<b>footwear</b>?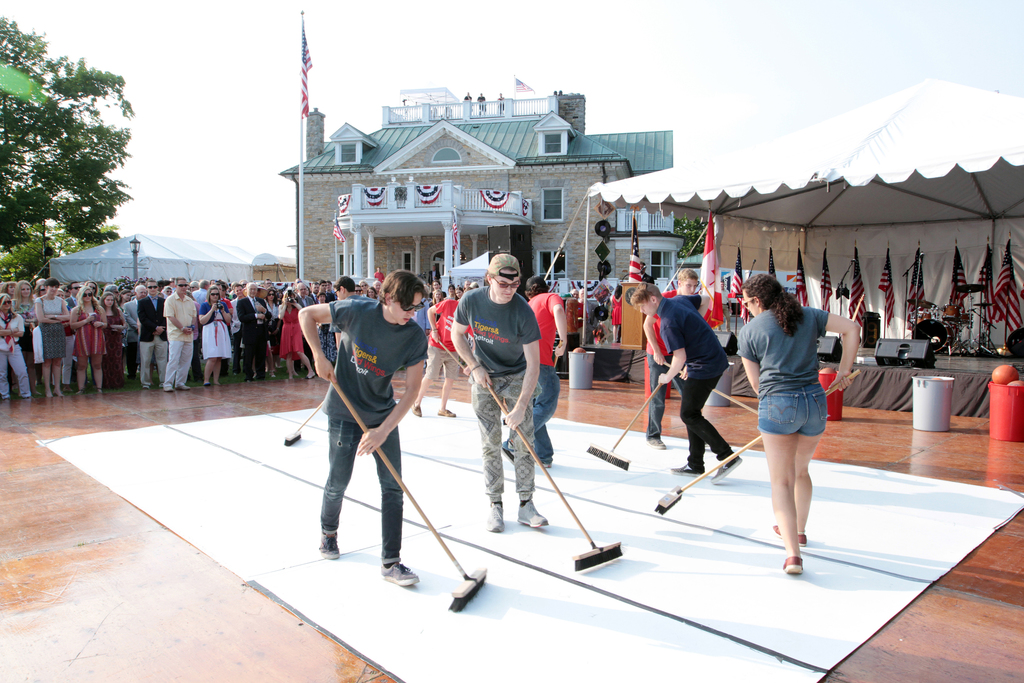
93/385/102/391
